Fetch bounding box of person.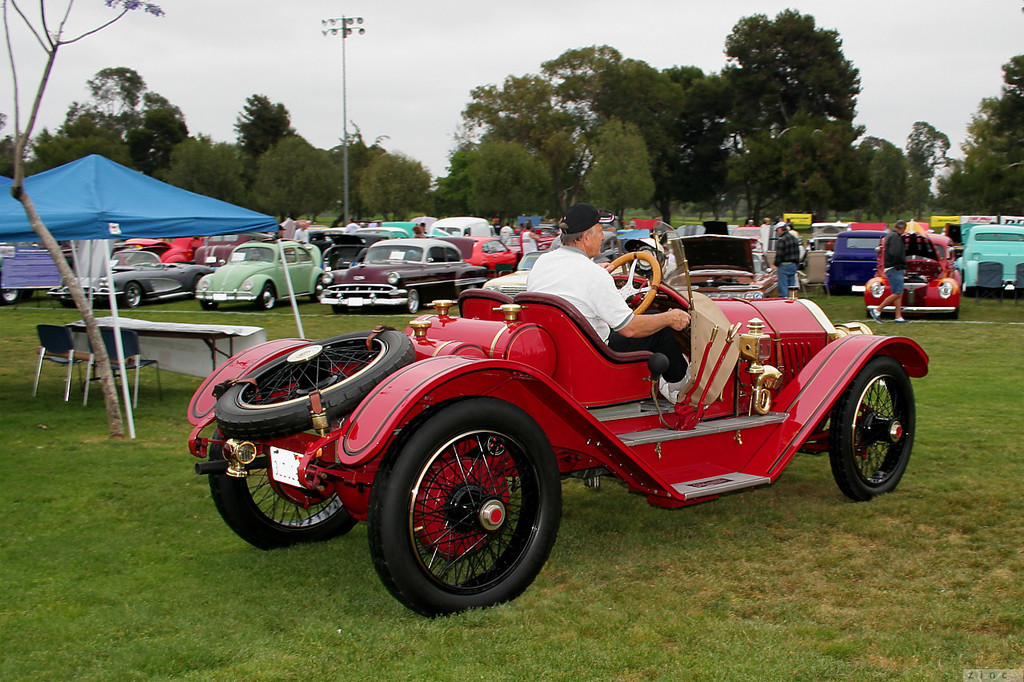
Bbox: bbox(417, 223, 426, 231).
